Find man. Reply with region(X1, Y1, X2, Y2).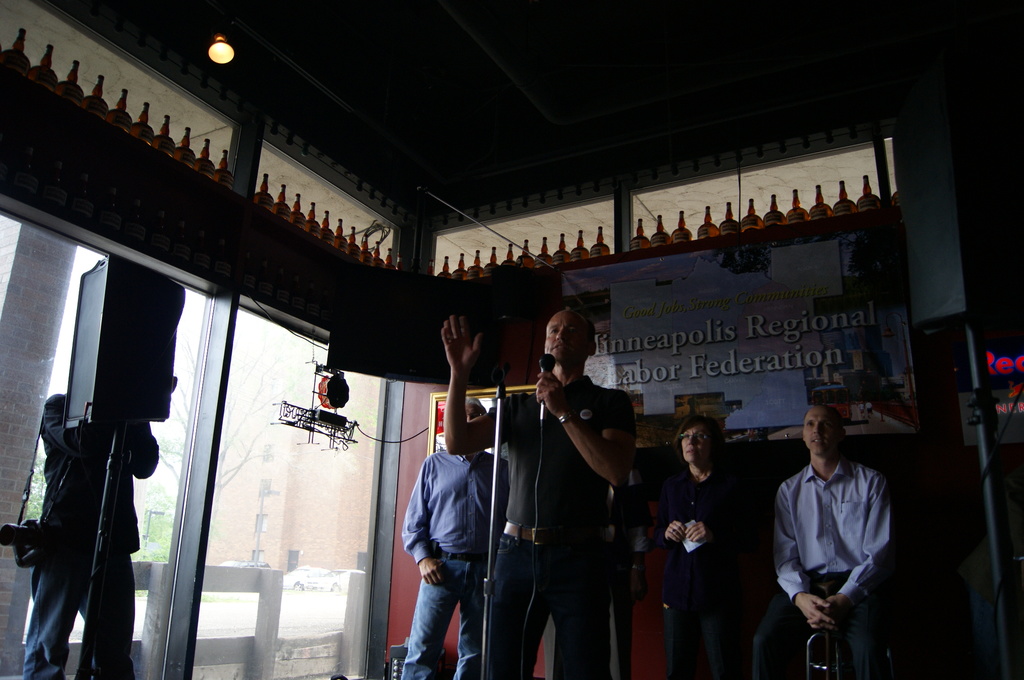
region(771, 400, 922, 679).
